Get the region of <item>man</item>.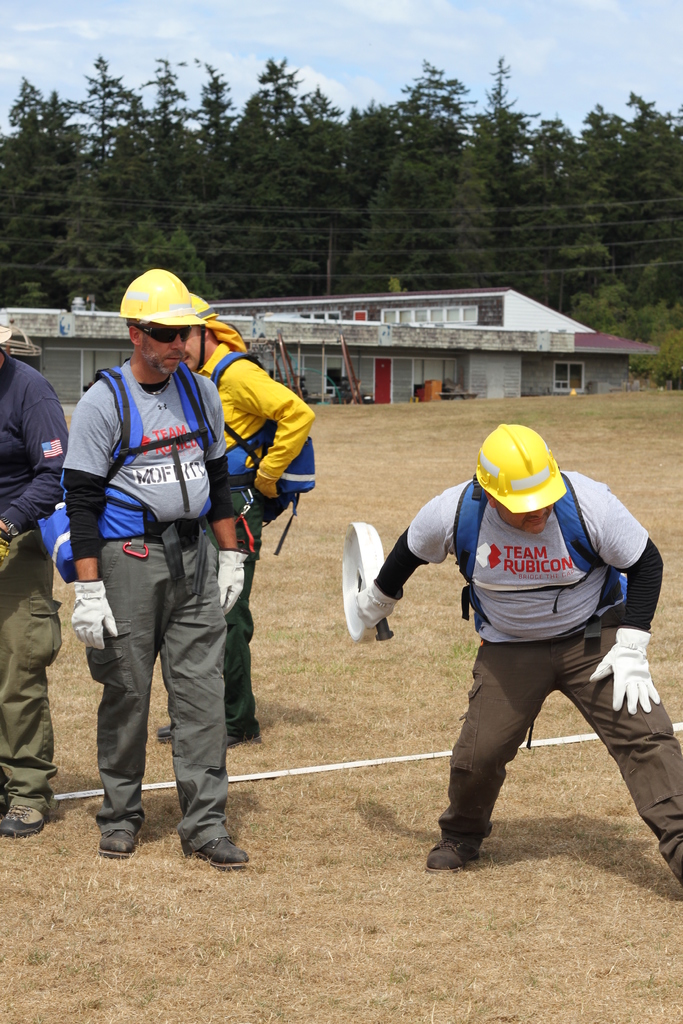
347 429 661 863.
